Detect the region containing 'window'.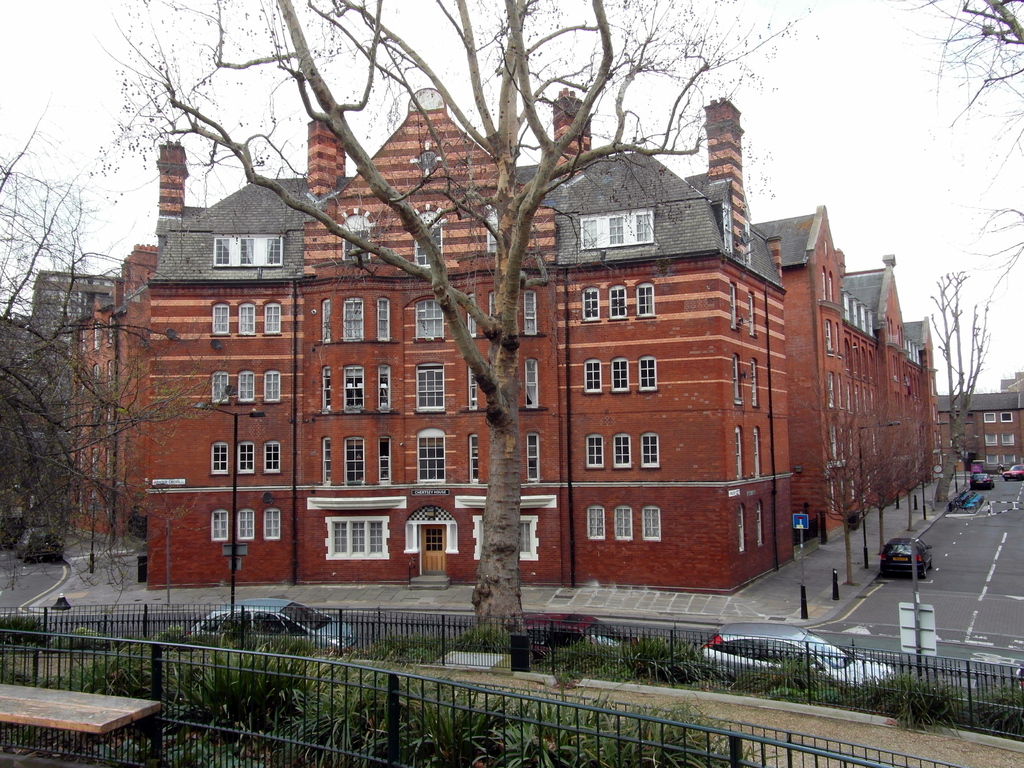
bbox=(644, 508, 660, 540).
